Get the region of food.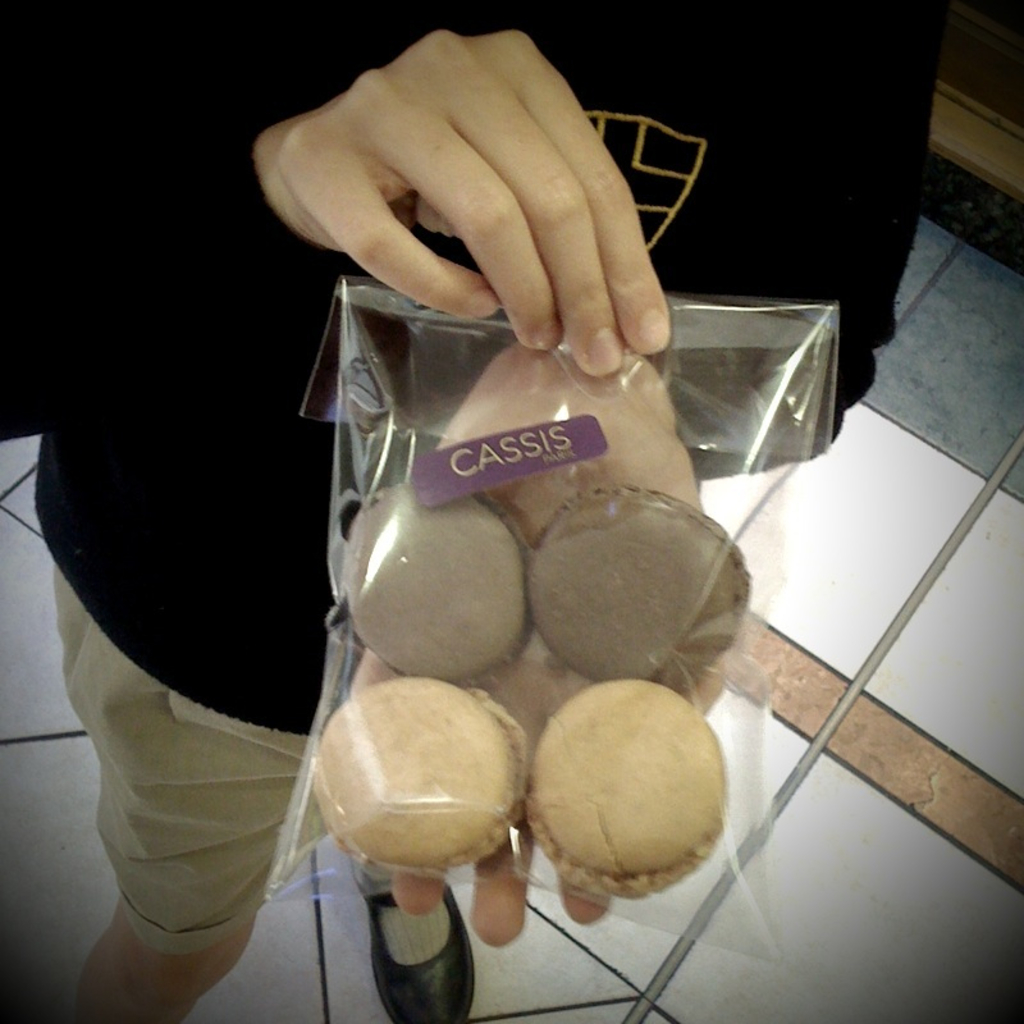
<bbox>534, 682, 731, 895</bbox>.
